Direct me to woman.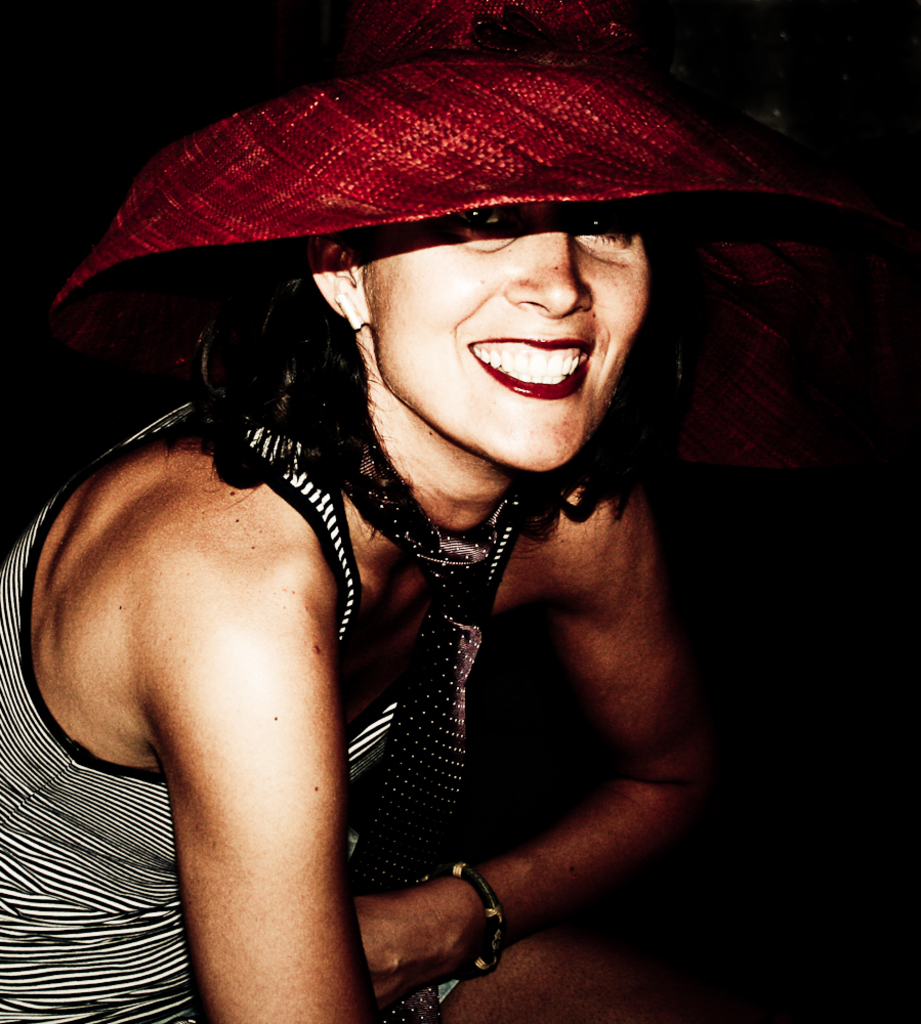
Direction: 27, 30, 879, 937.
